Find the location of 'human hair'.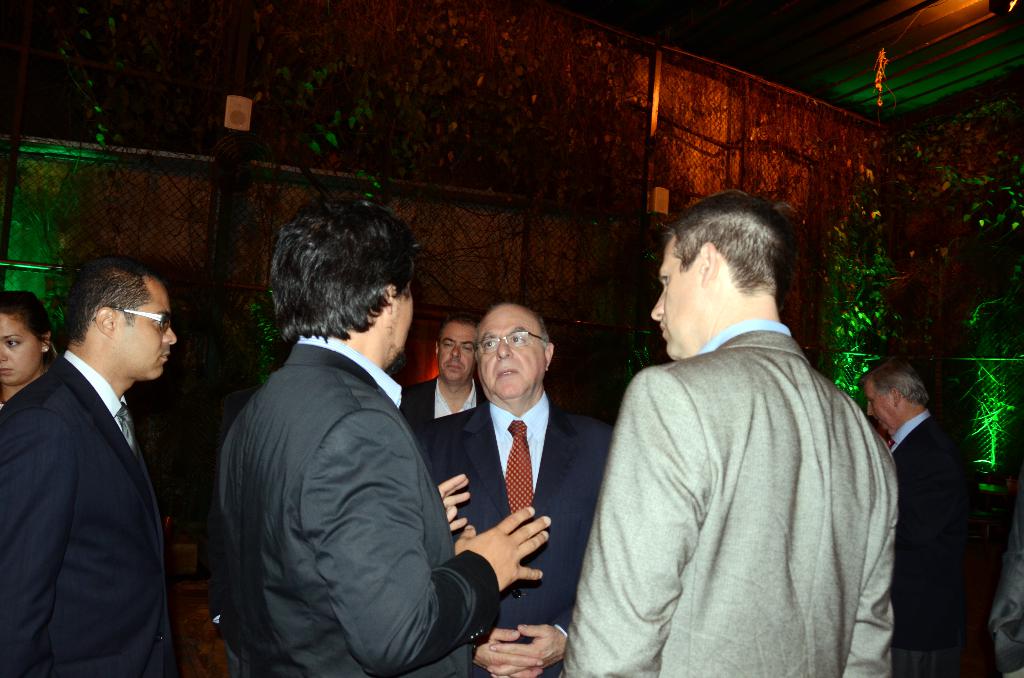
Location: BBox(436, 309, 482, 342).
